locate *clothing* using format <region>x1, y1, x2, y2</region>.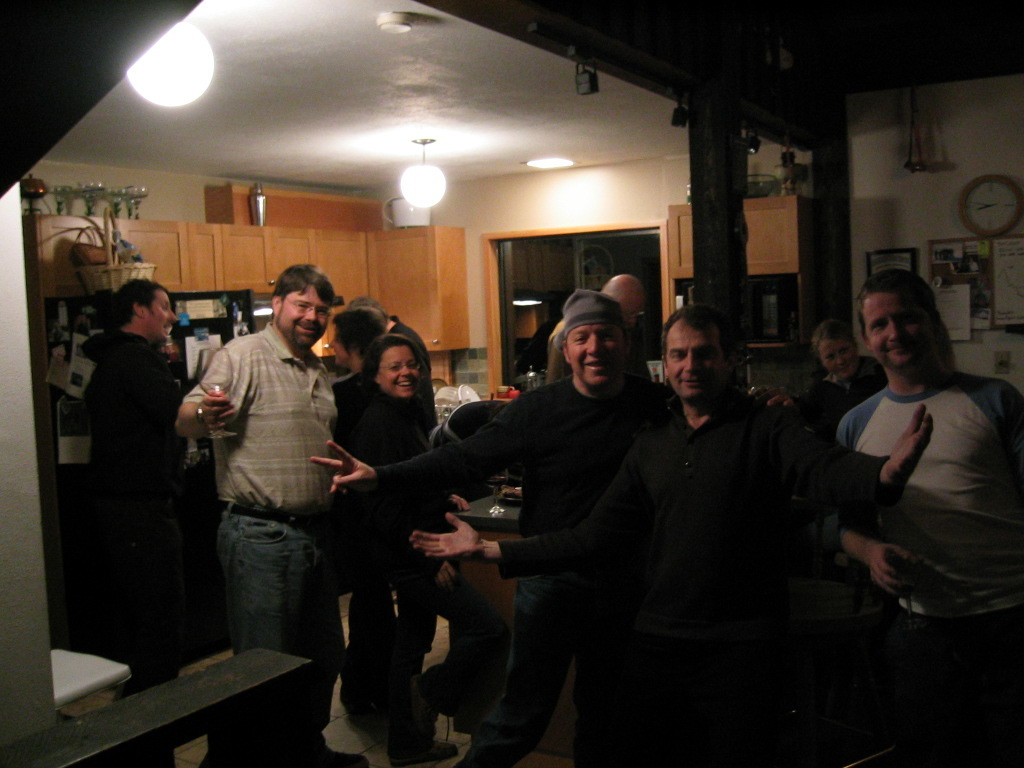
<region>187, 317, 345, 759</region>.
